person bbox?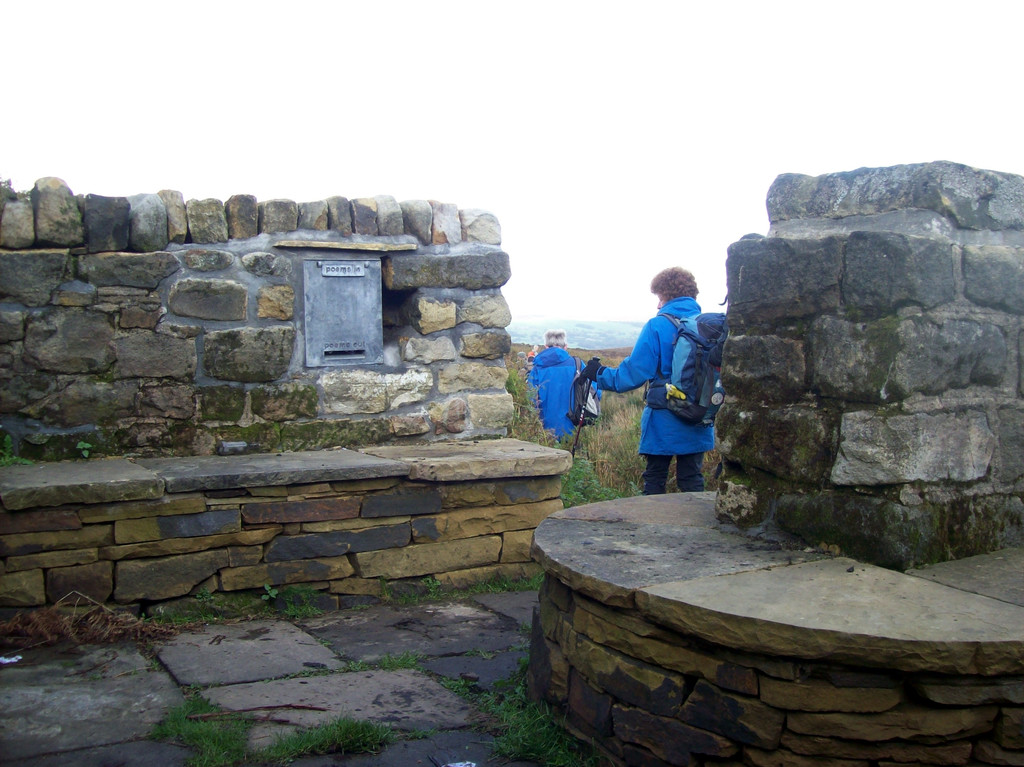
<region>526, 328, 603, 445</region>
